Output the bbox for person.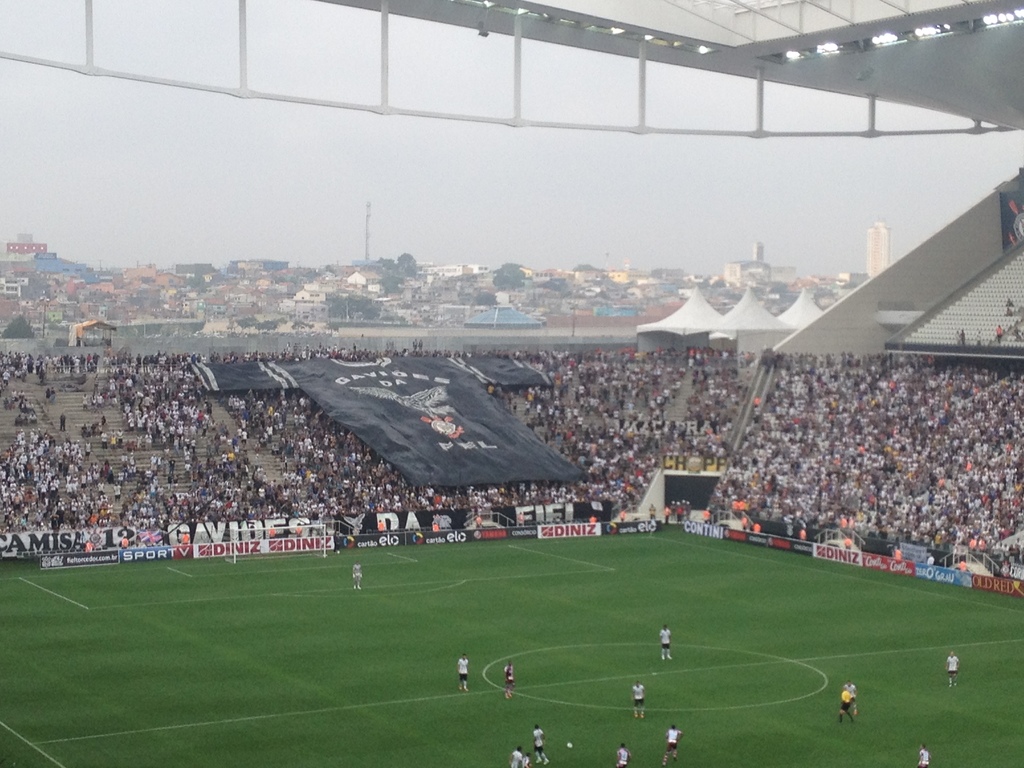
350,562,361,590.
